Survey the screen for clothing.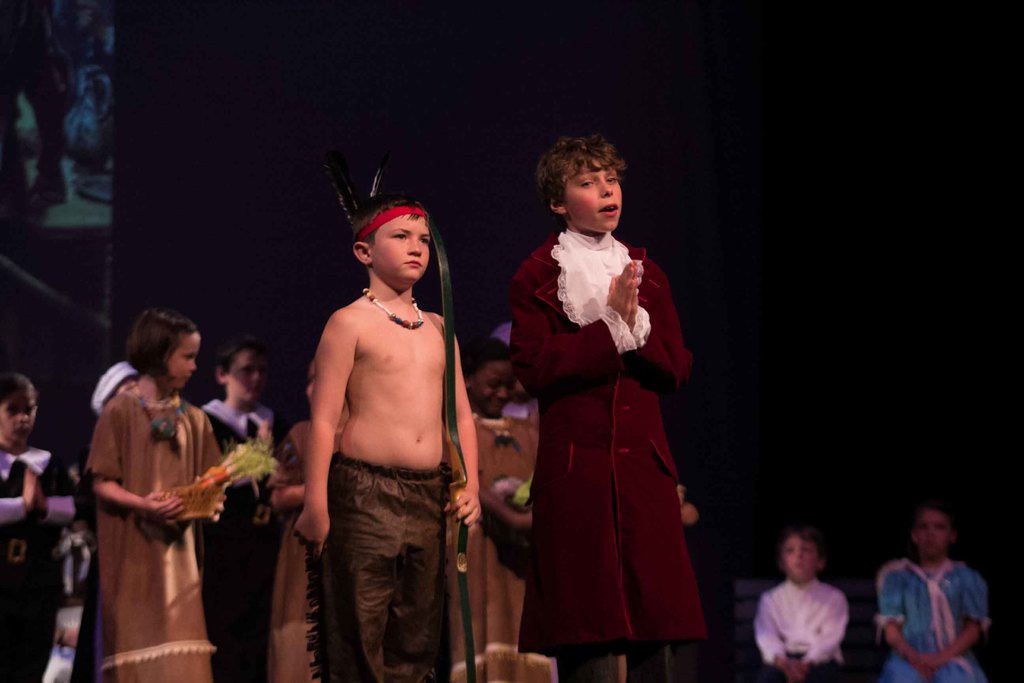
Survey found: left=0, top=443, right=75, bottom=682.
